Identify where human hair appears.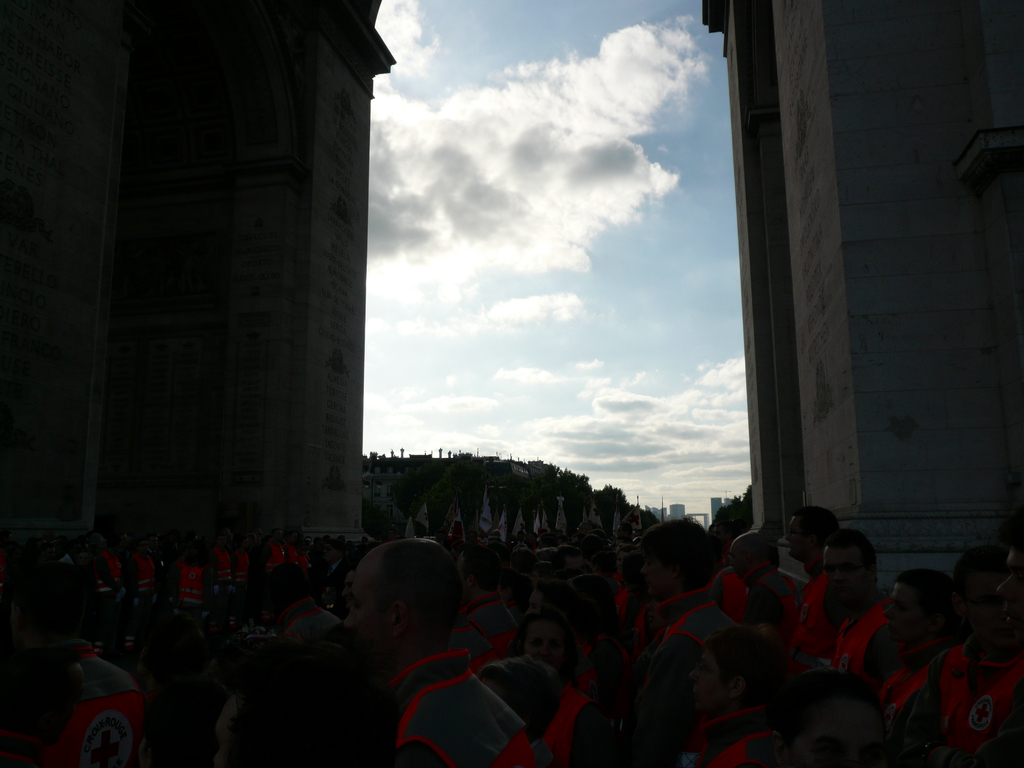
Appears at <bbox>386, 539, 461, 620</bbox>.
